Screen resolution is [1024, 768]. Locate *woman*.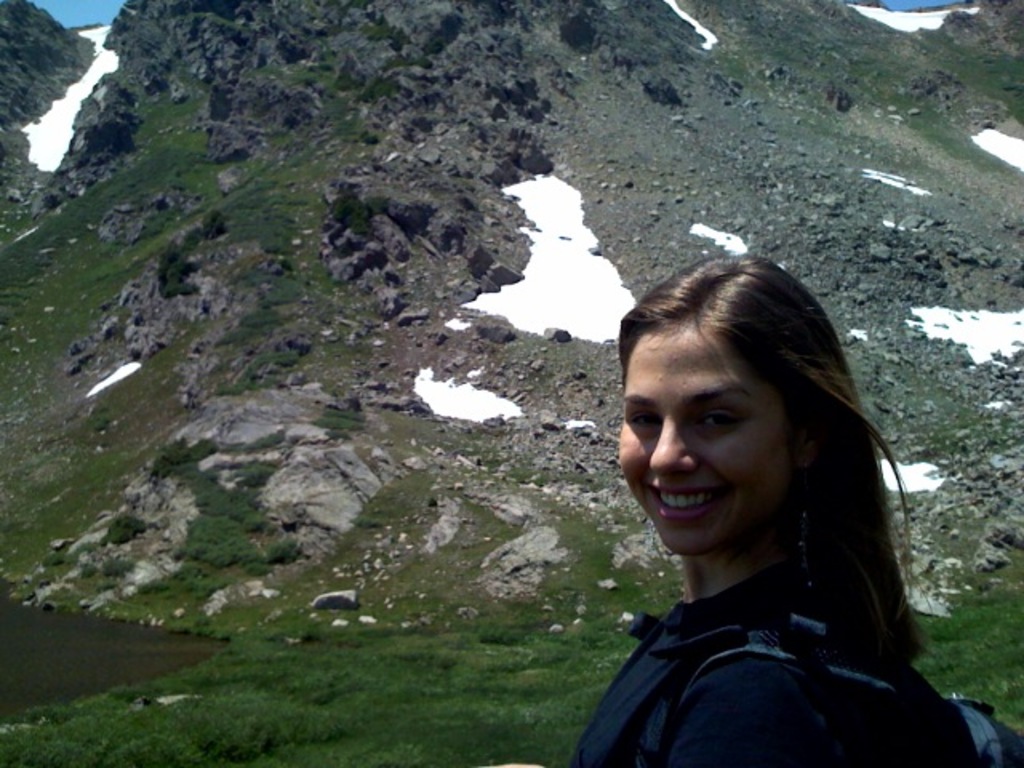
x1=536 y1=248 x2=982 y2=767.
